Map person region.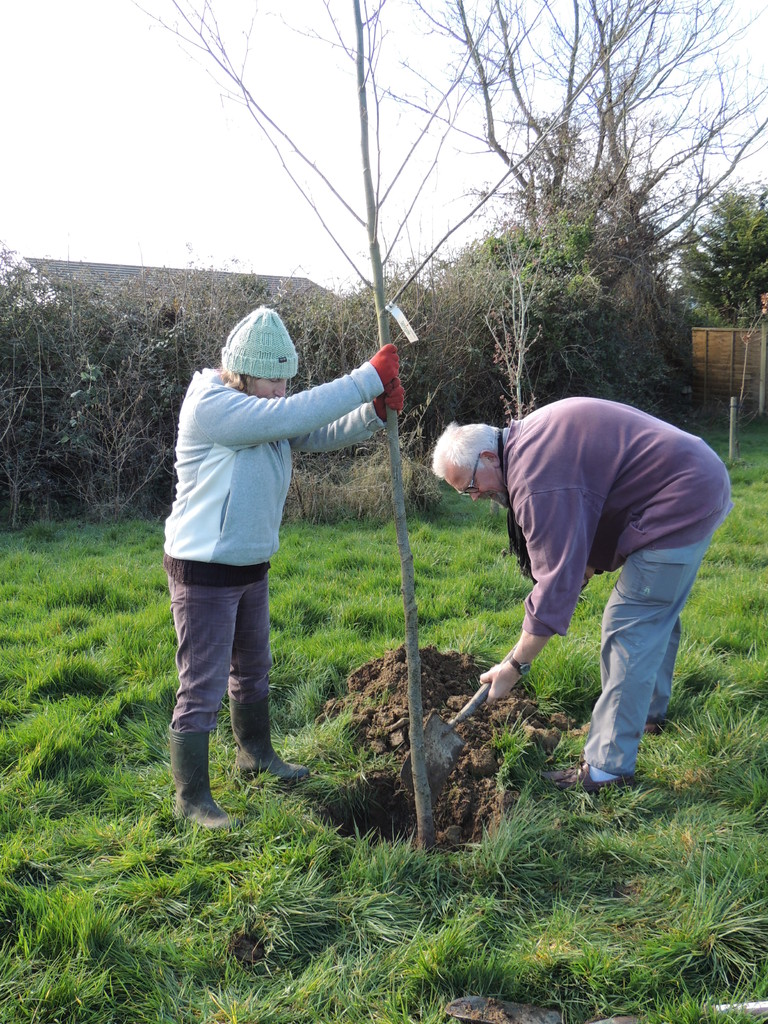
Mapped to (156, 284, 403, 833).
